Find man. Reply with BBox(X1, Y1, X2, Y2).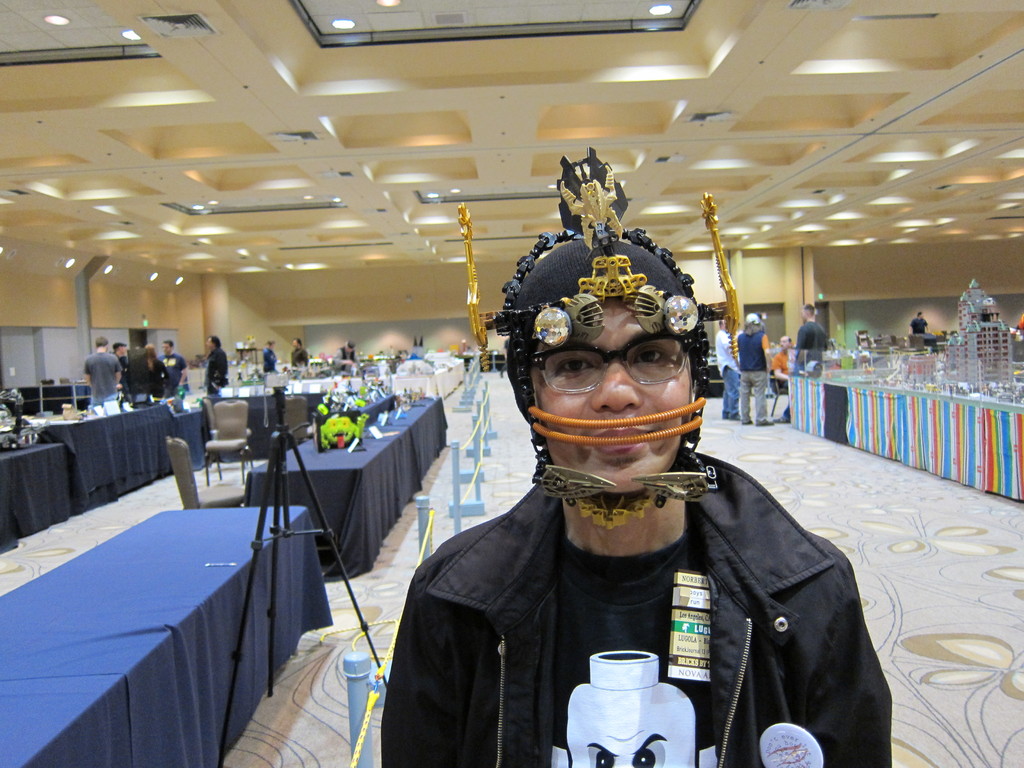
BBox(266, 344, 282, 381).
